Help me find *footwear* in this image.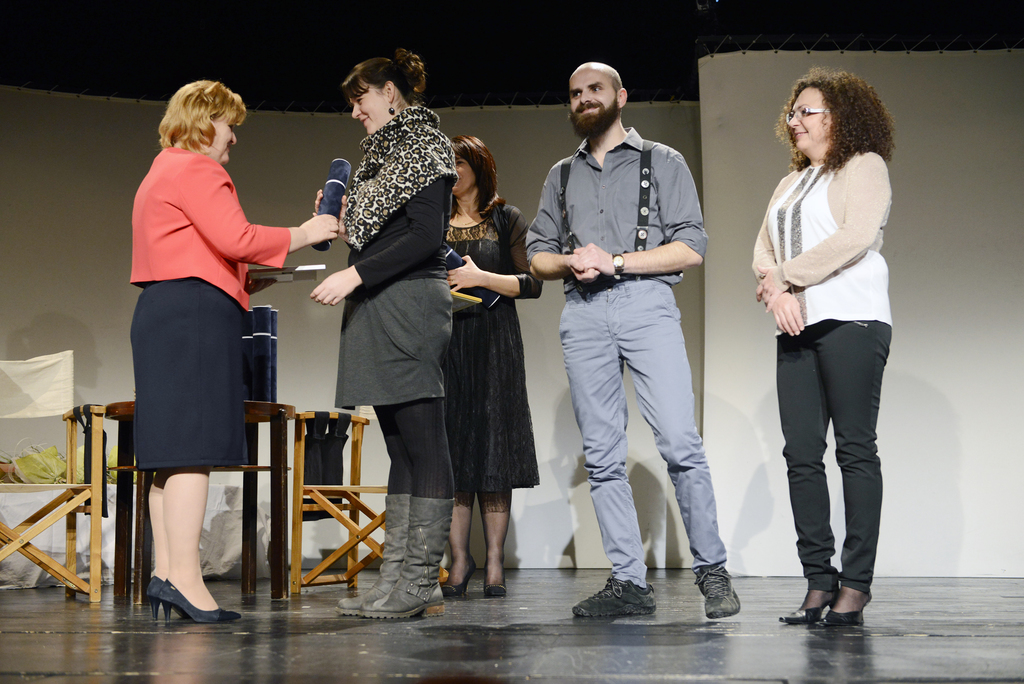
Found it: crop(337, 581, 388, 614).
